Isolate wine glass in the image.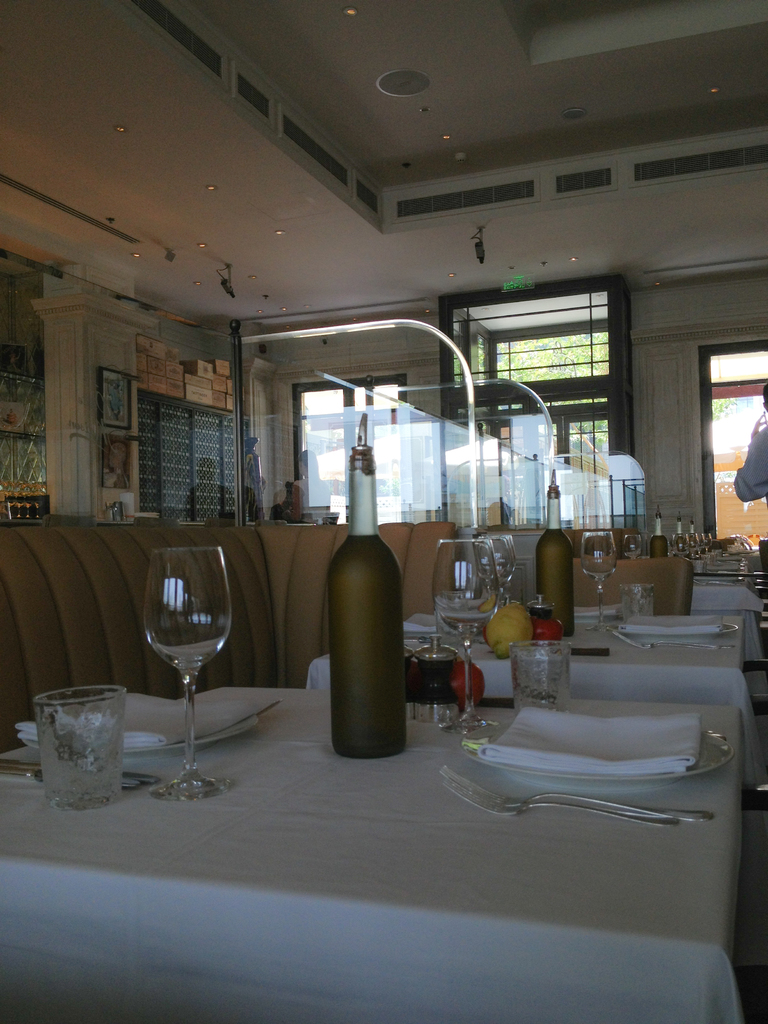
Isolated region: (689, 538, 701, 564).
